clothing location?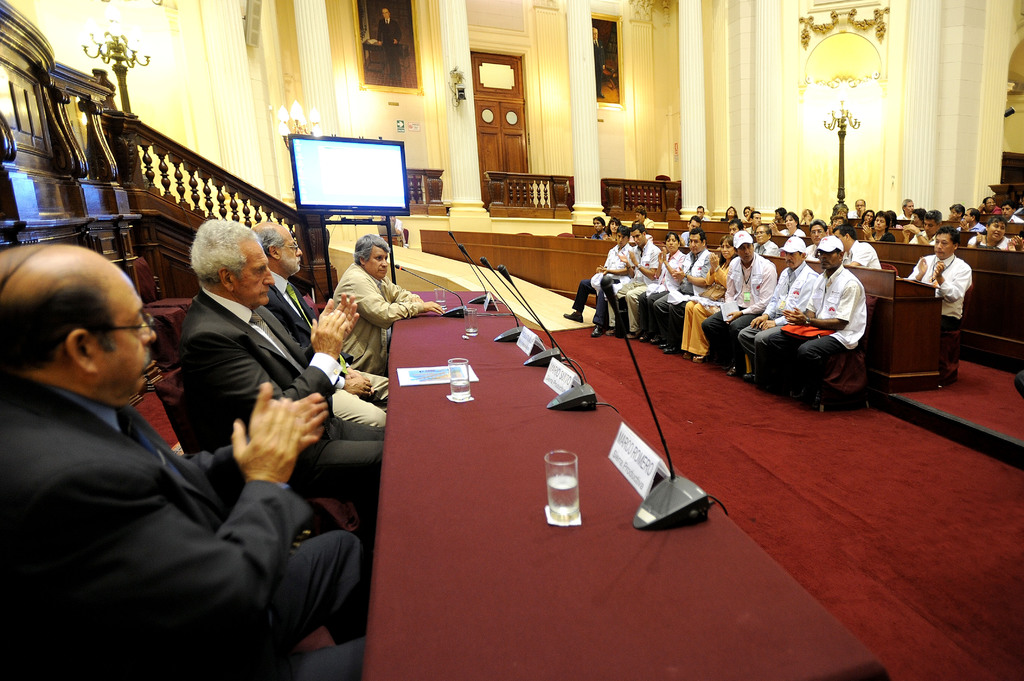
l=744, t=224, r=753, b=234
